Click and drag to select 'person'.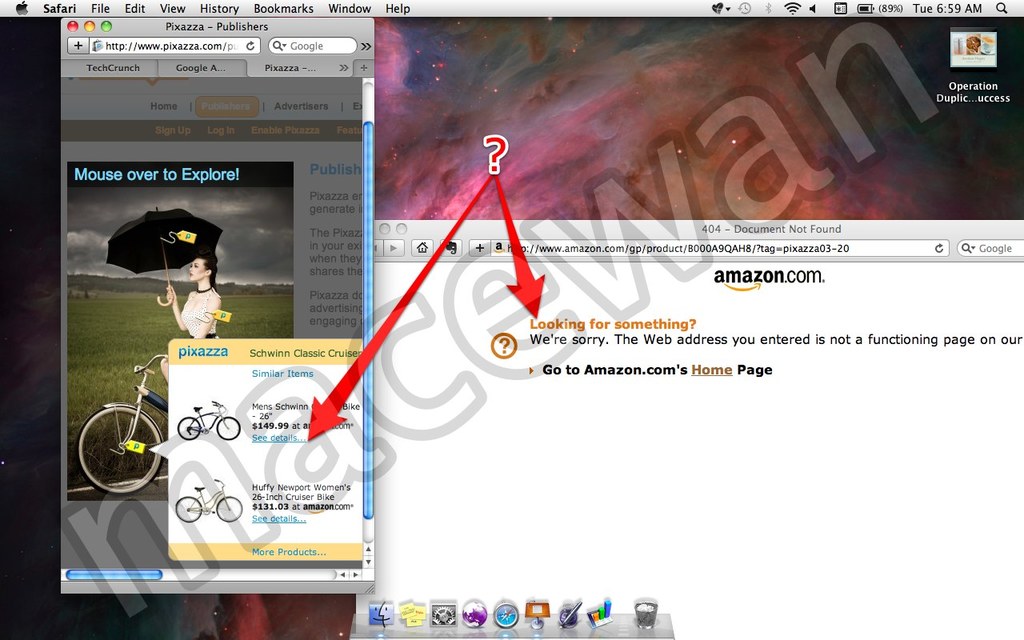
Selection: 146/243/214/350.
